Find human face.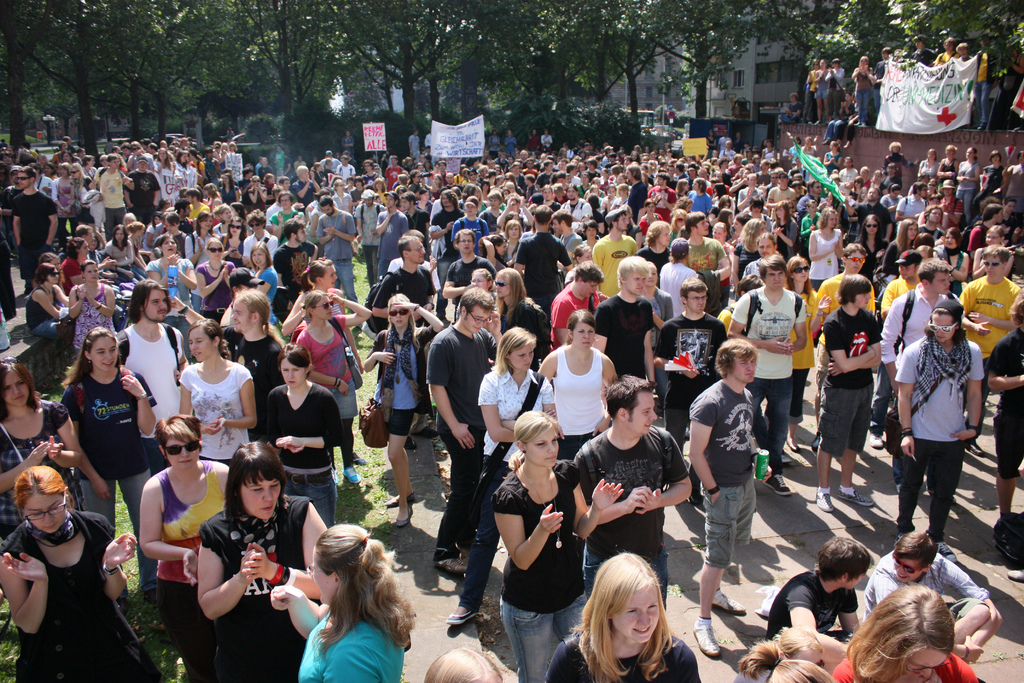
[x1=0, y1=363, x2=37, y2=414].
